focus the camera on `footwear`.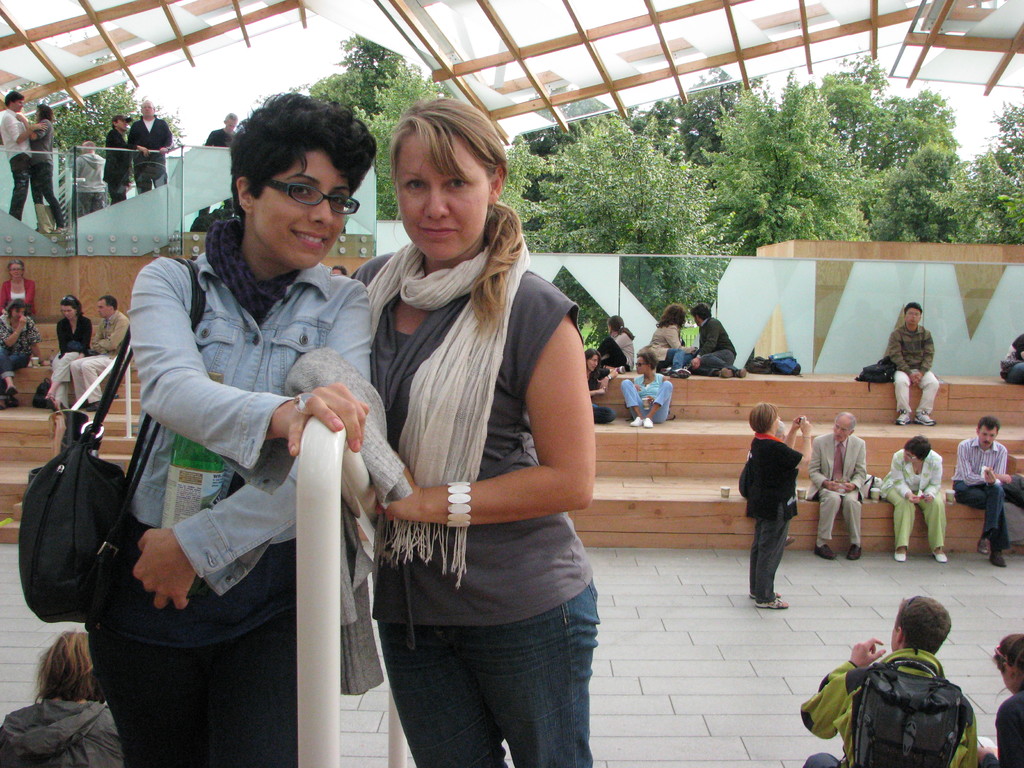
Focus region: bbox=(848, 543, 861, 559).
